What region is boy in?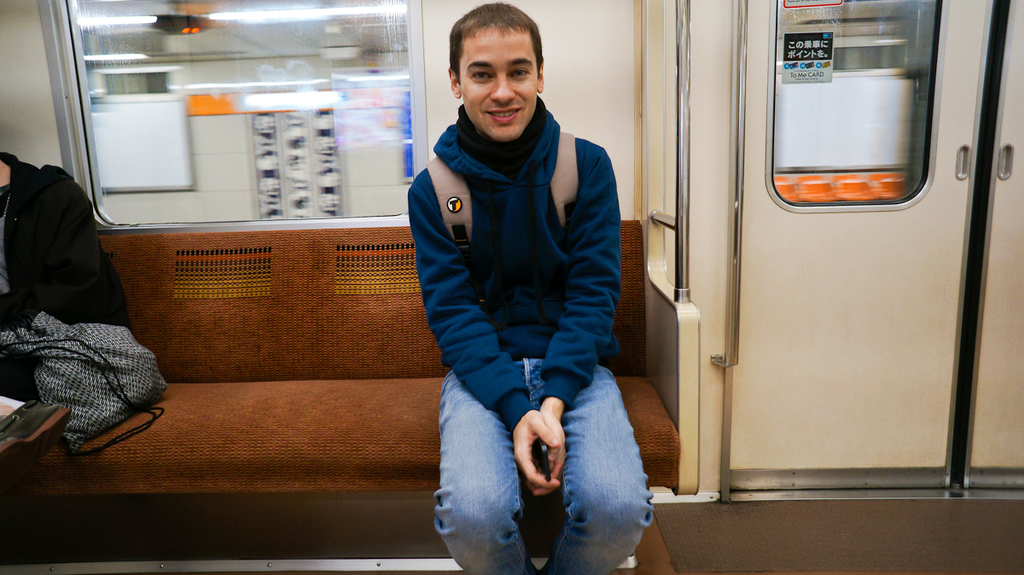
x1=404, y1=0, x2=642, y2=544.
